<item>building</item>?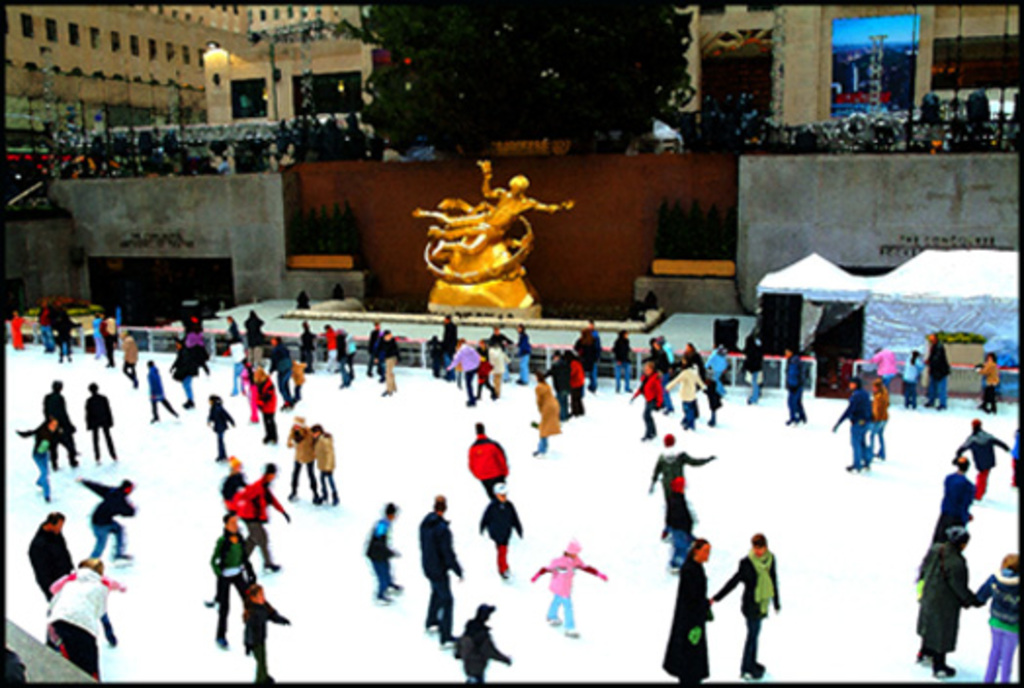
<region>776, 2, 1022, 127</region>
